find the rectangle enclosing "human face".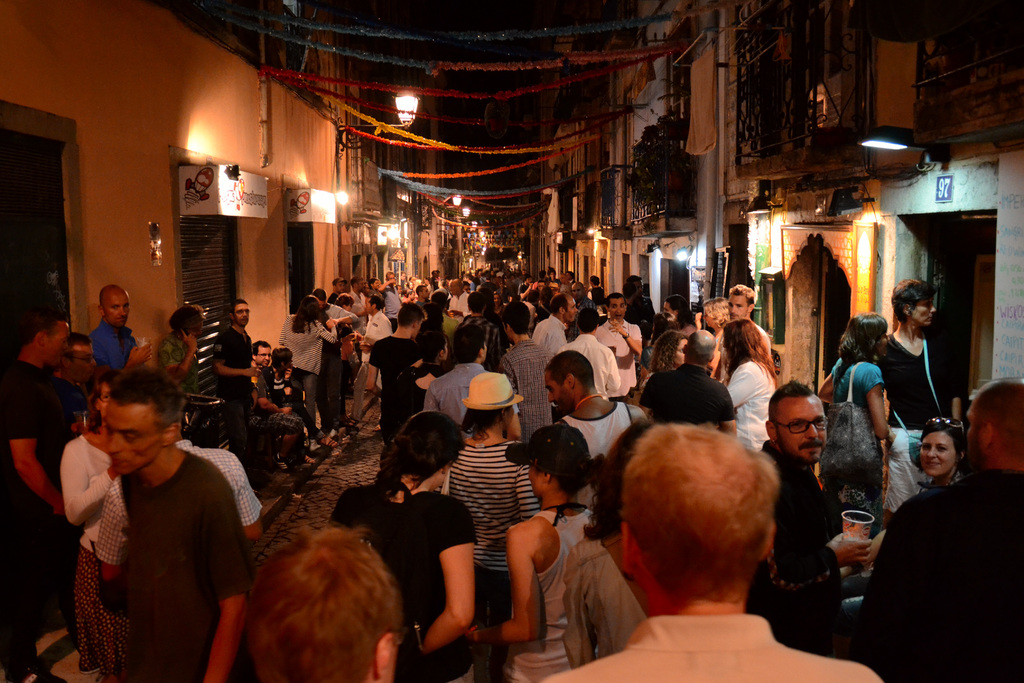
Rect(564, 298, 581, 325).
